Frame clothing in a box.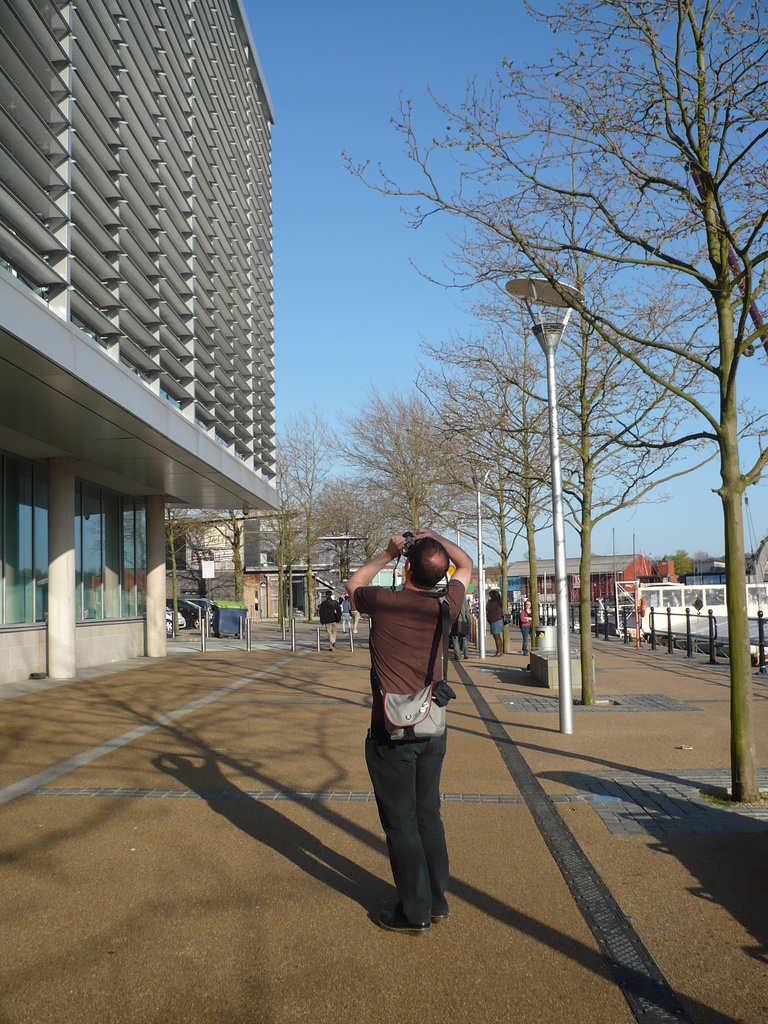
(left=317, top=594, right=340, bottom=641).
